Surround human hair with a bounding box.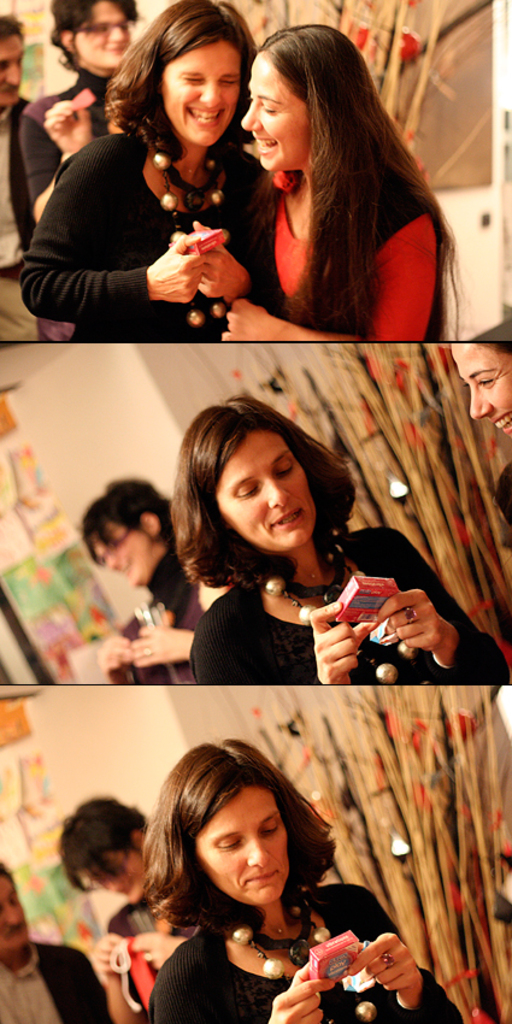
55/794/155/893.
